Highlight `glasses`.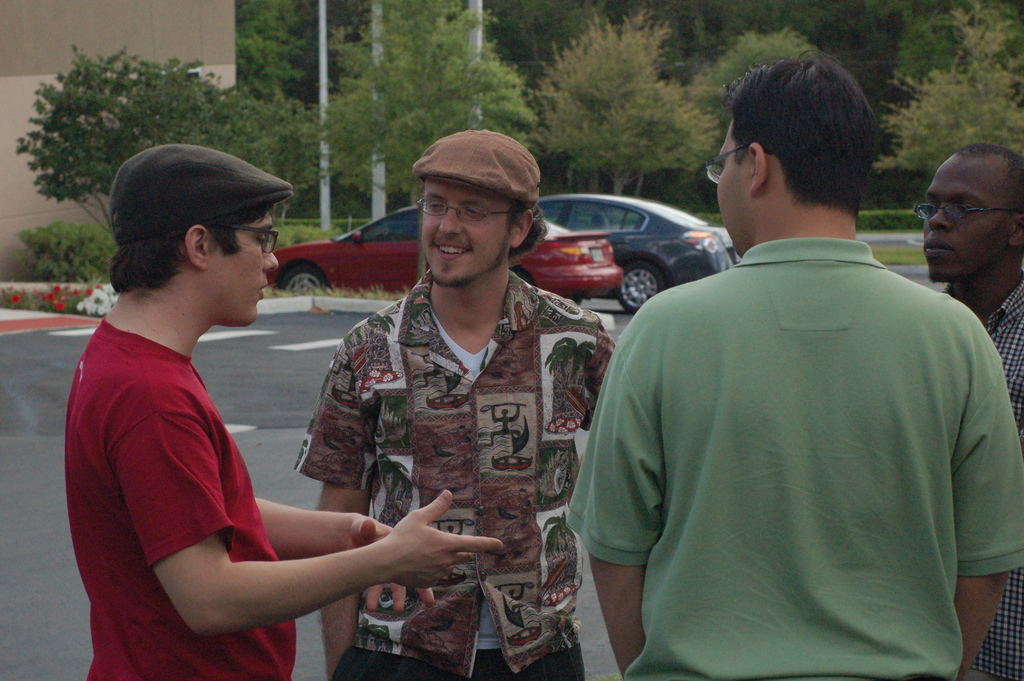
Highlighted region: x1=915 y1=201 x2=1023 y2=226.
